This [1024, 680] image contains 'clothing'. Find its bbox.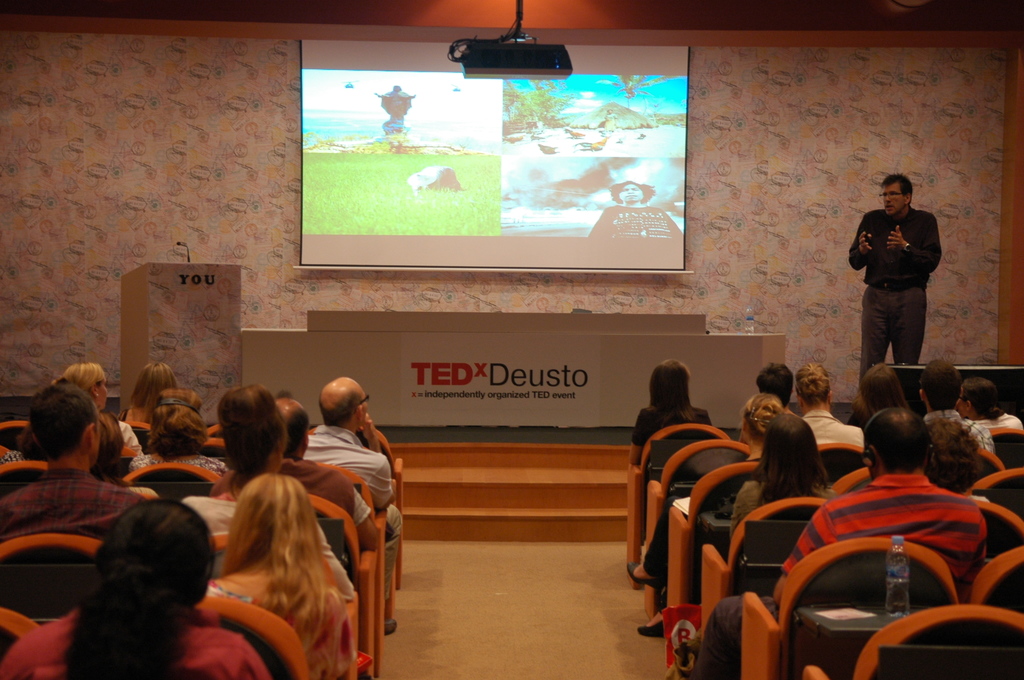
BBox(643, 457, 762, 608).
